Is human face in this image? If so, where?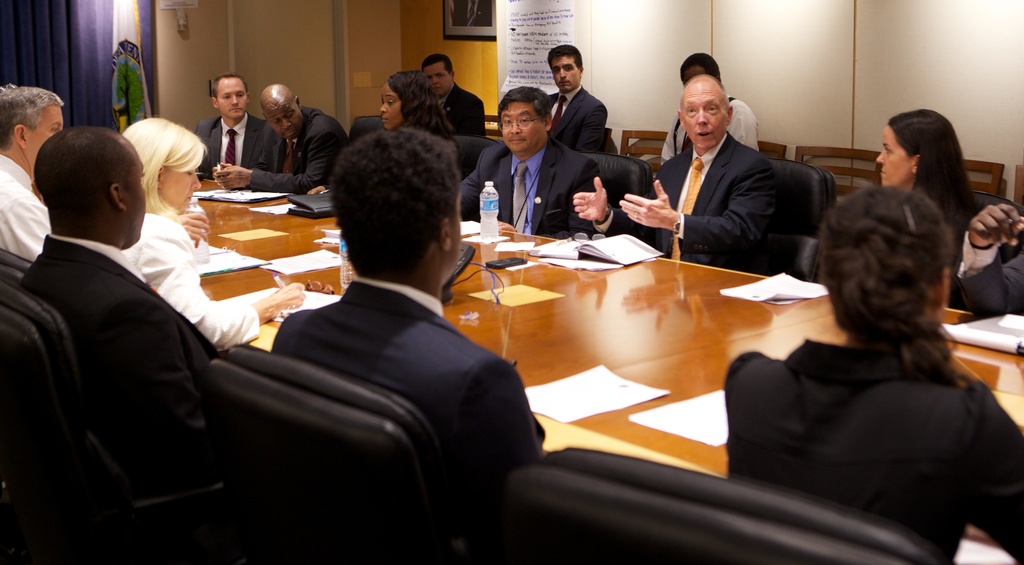
Yes, at bbox(215, 76, 249, 118).
